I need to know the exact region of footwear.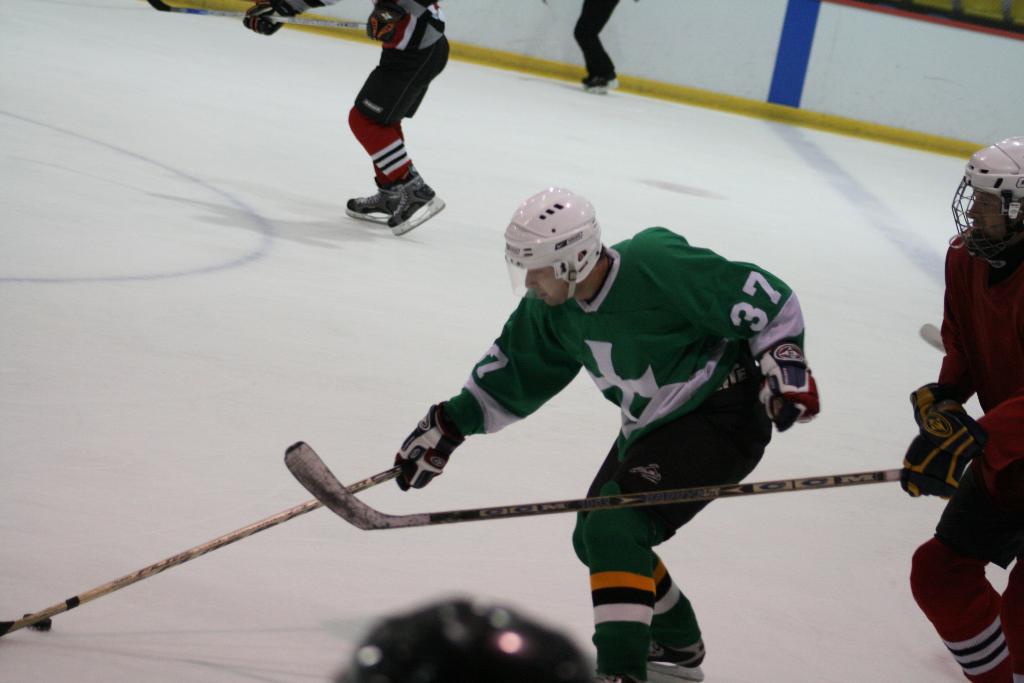
Region: box=[383, 176, 450, 236].
